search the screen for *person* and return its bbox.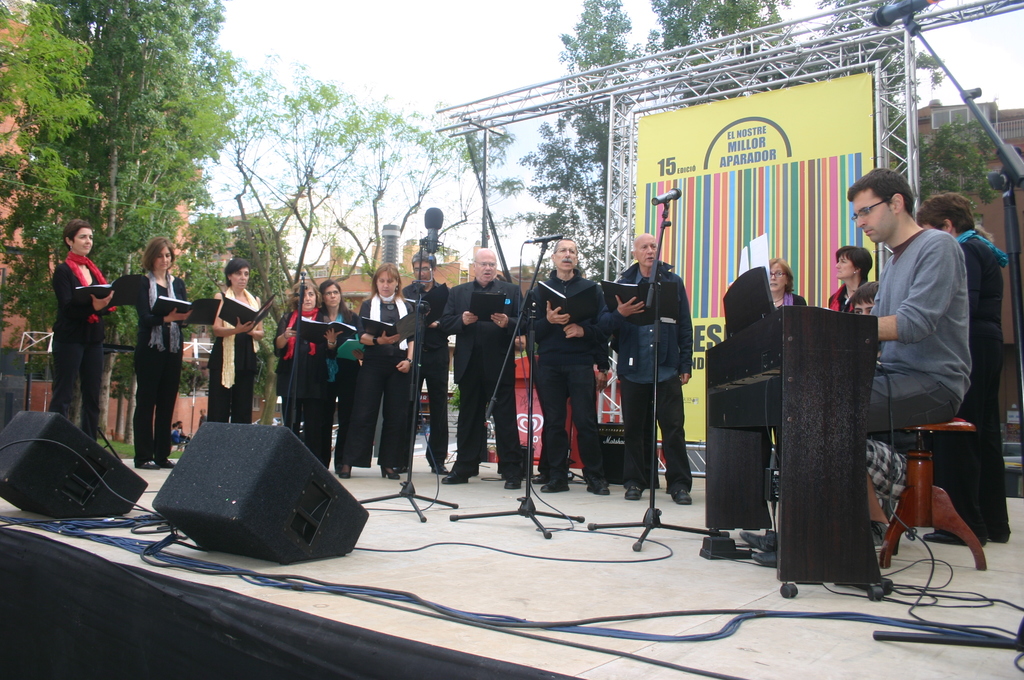
Found: (left=39, top=219, right=110, bottom=446).
